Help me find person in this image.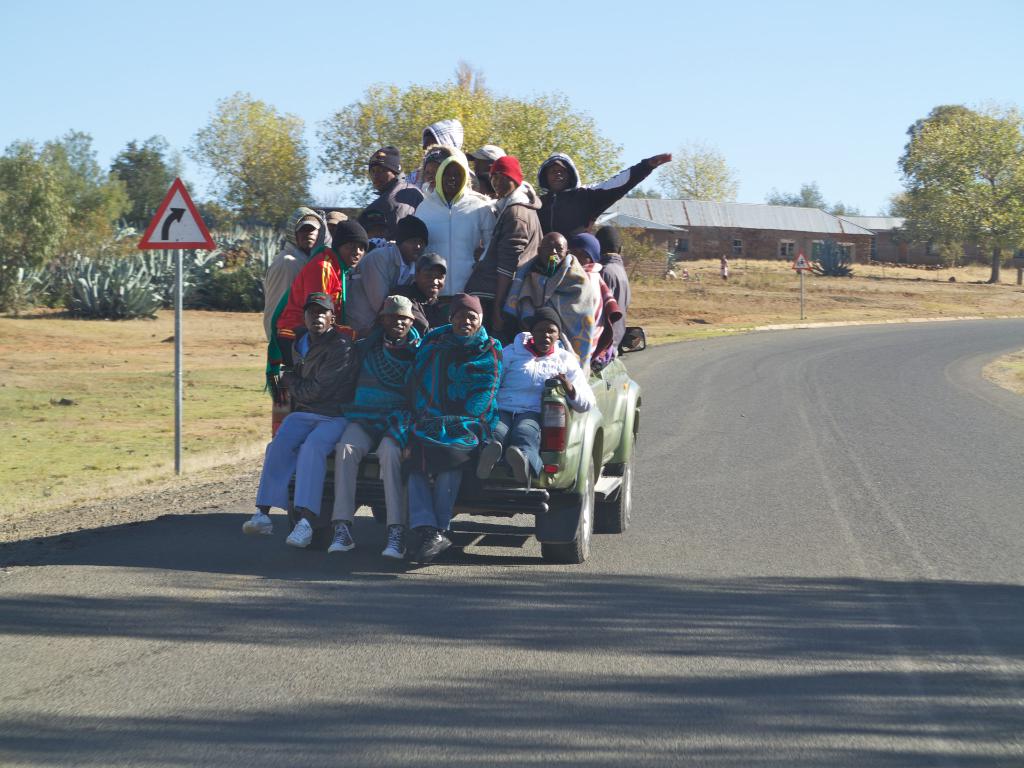
Found it: x1=458 y1=157 x2=541 y2=326.
